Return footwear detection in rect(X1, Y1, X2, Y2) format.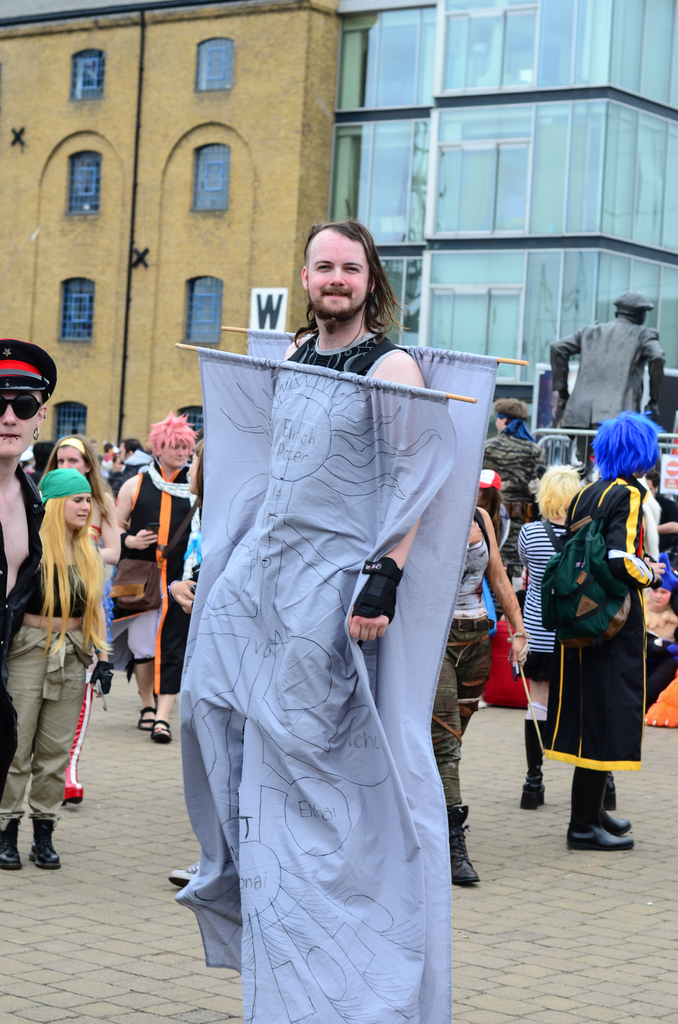
rect(519, 716, 547, 811).
